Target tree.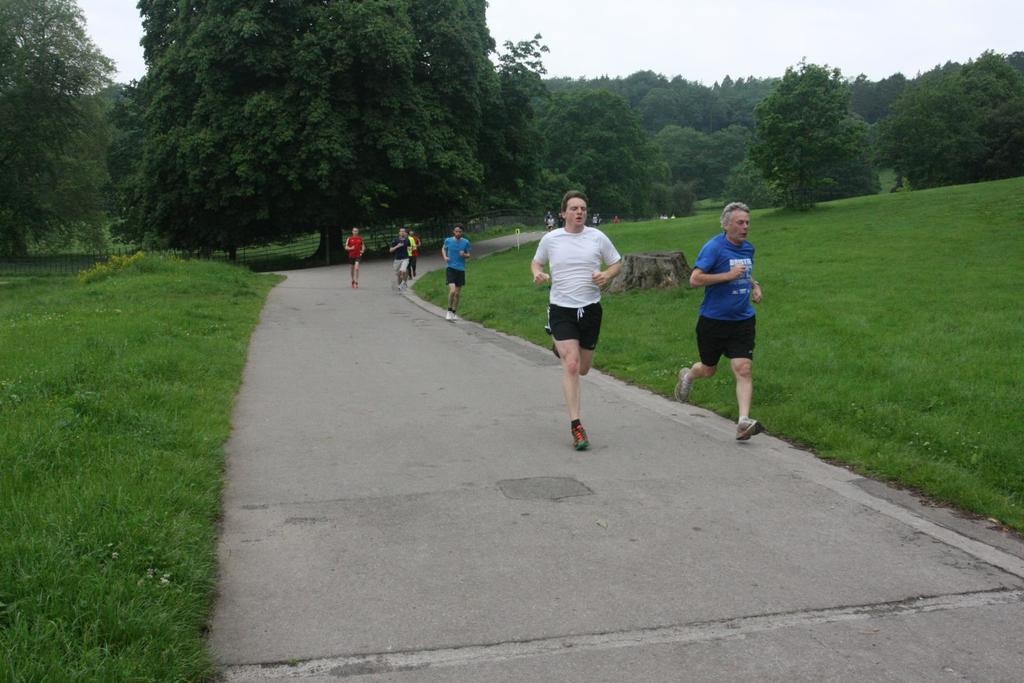
Target region: 0 0 125 271.
